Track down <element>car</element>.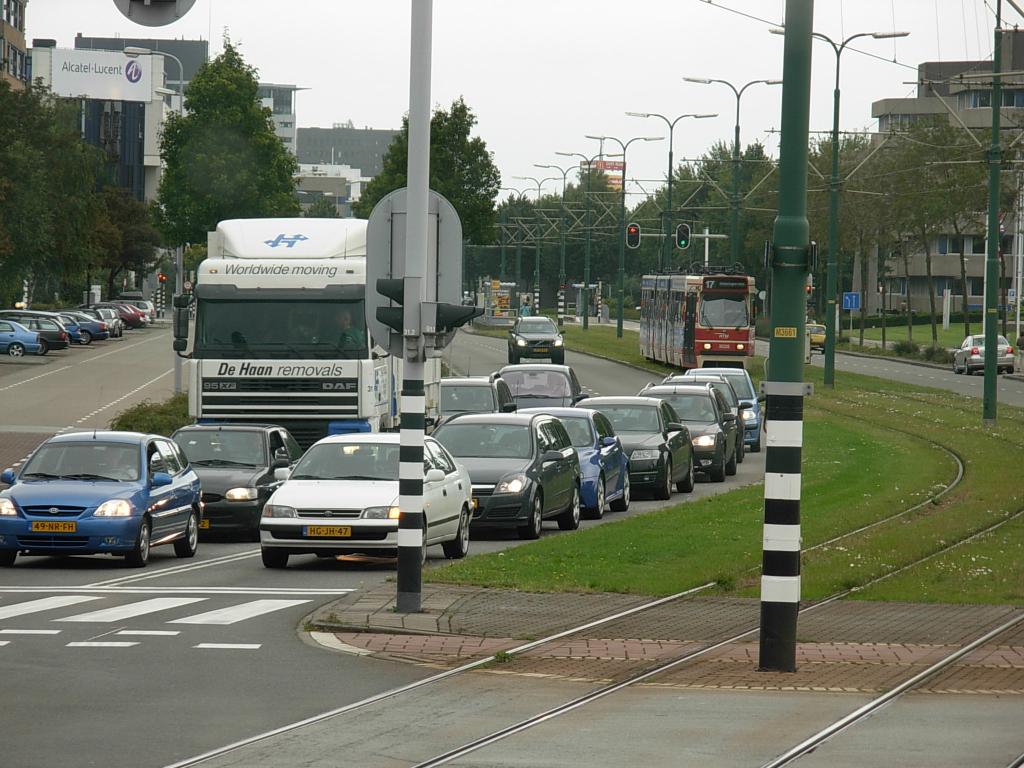
Tracked to pyautogui.locateOnScreen(506, 315, 564, 362).
